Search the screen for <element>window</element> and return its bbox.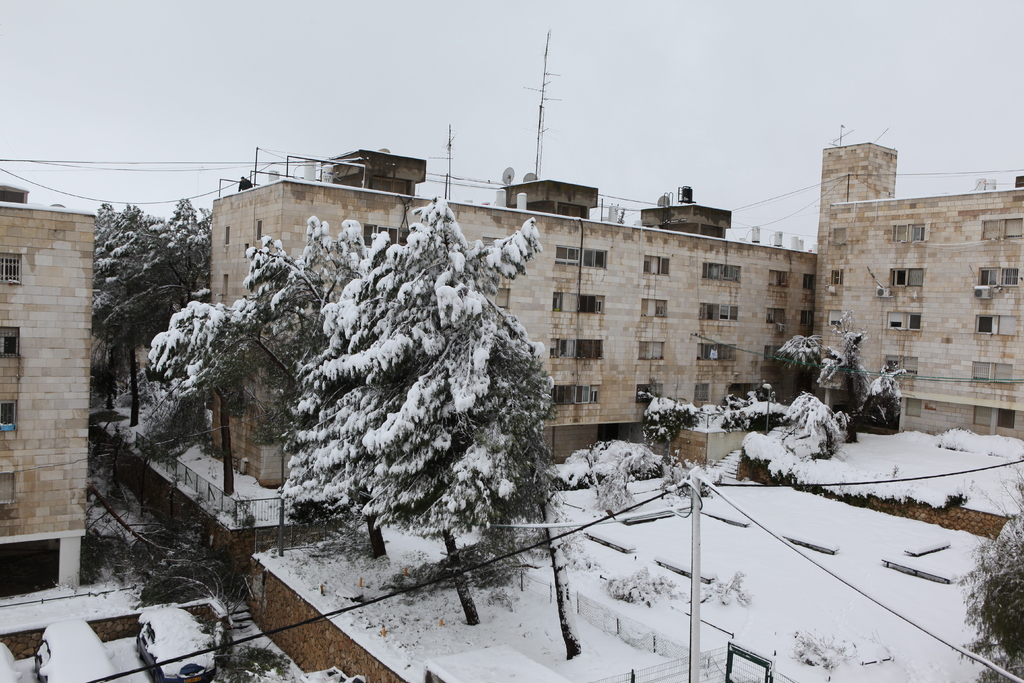
Found: 653,302,668,320.
